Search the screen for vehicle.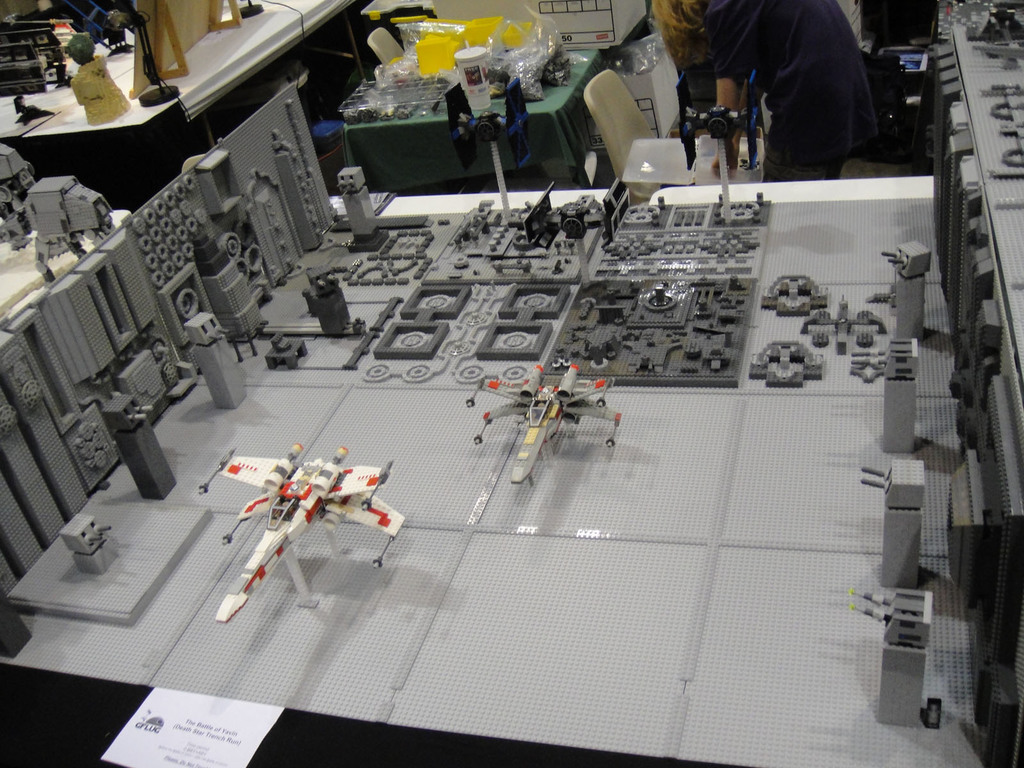
Found at 193 436 413 625.
